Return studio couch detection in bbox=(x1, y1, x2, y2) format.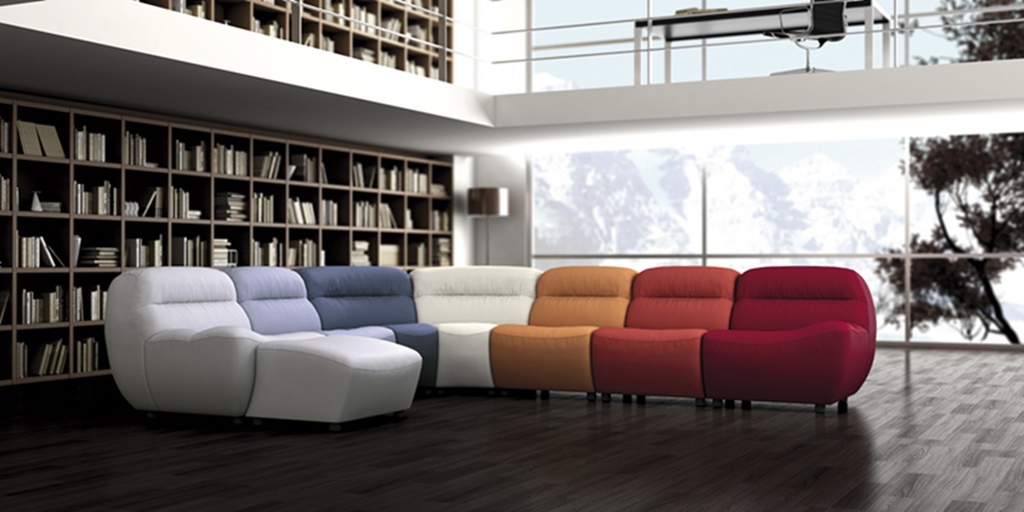
bbox=(100, 264, 877, 432).
